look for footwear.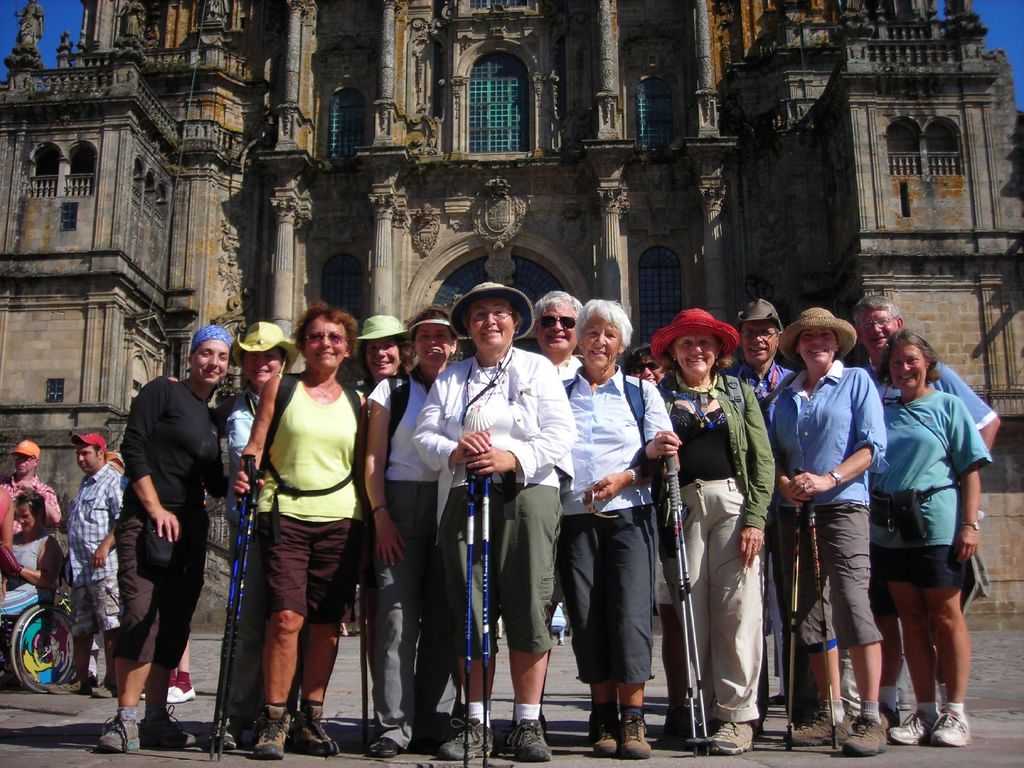
Found: [930, 710, 975, 750].
